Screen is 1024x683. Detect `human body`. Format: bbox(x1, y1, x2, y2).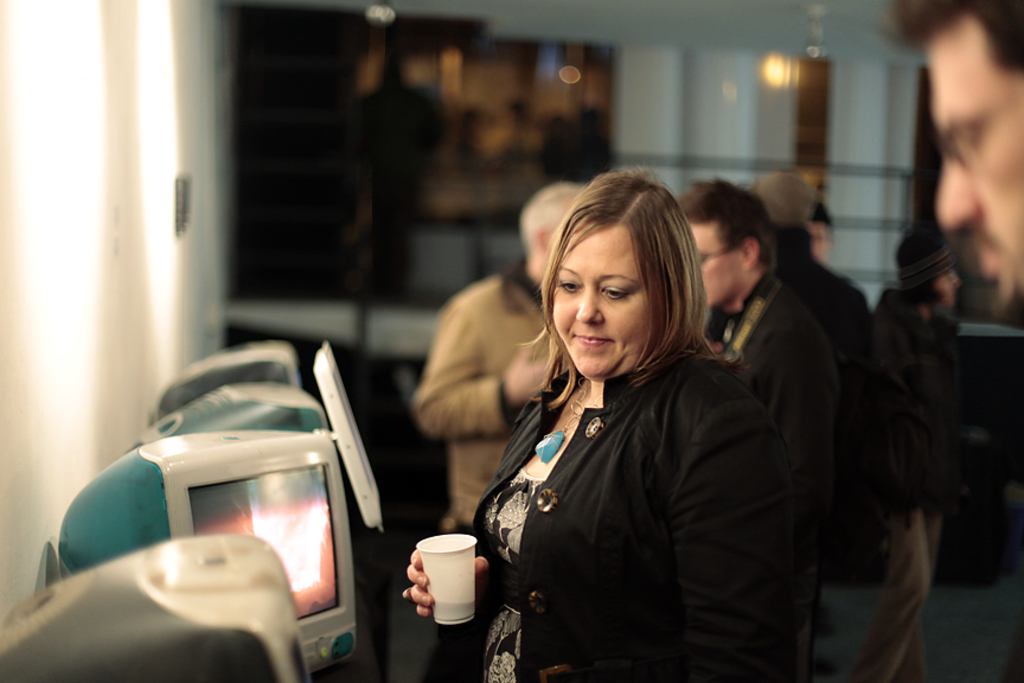
bbox(724, 275, 844, 682).
